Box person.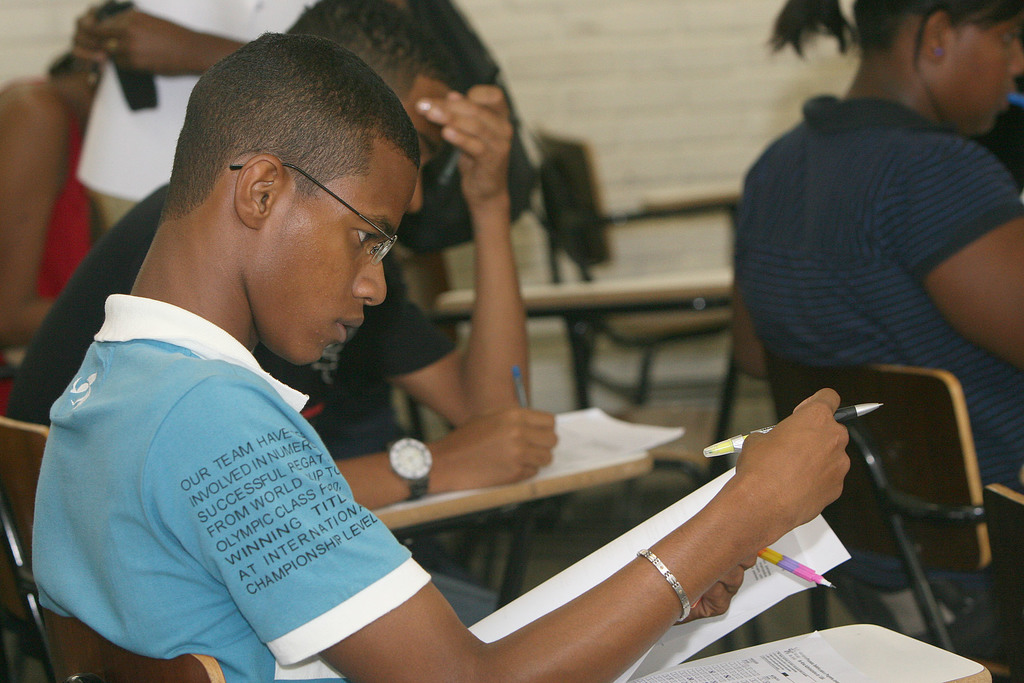
<region>728, 0, 1023, 593</region>.
